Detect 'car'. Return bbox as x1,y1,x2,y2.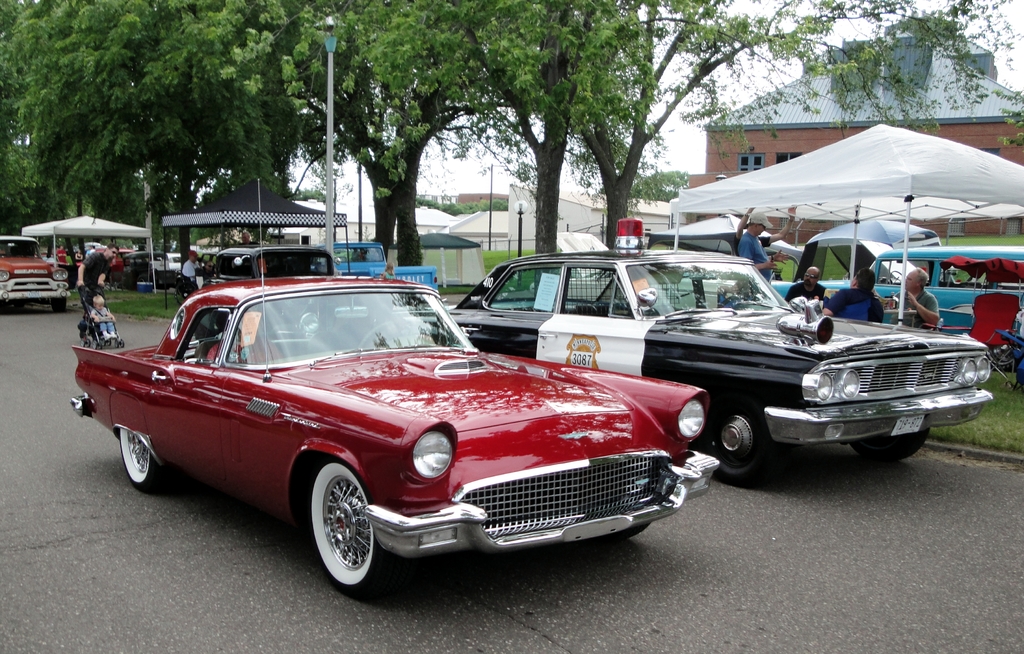
152,250,180,276.
